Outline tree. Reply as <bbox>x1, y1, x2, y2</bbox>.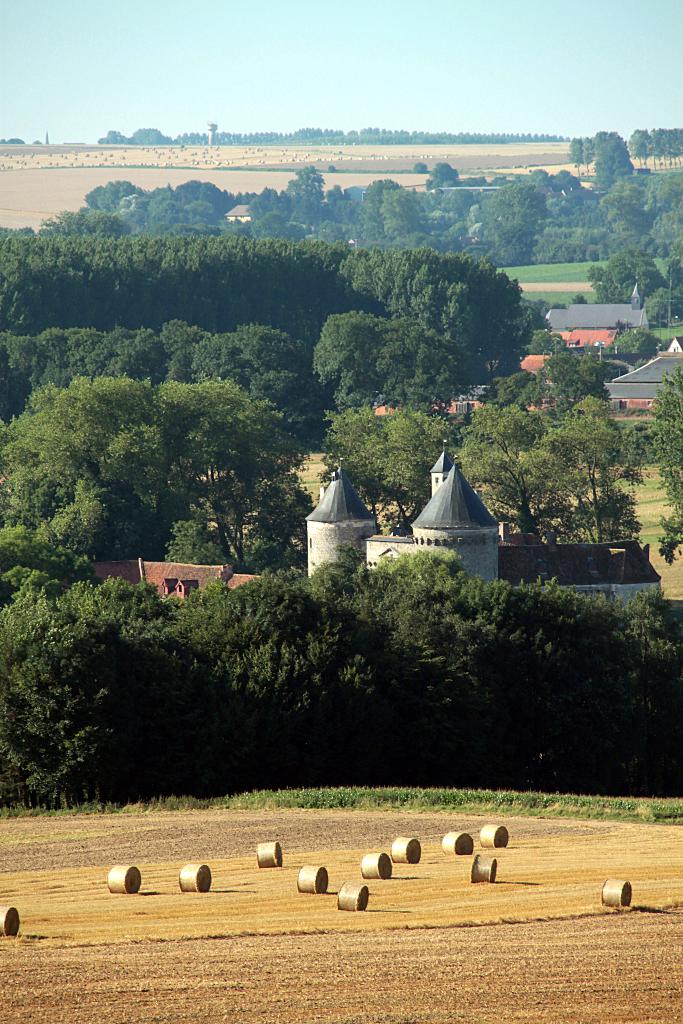
<bbox>646, 330, 682, 540</bbox>.
